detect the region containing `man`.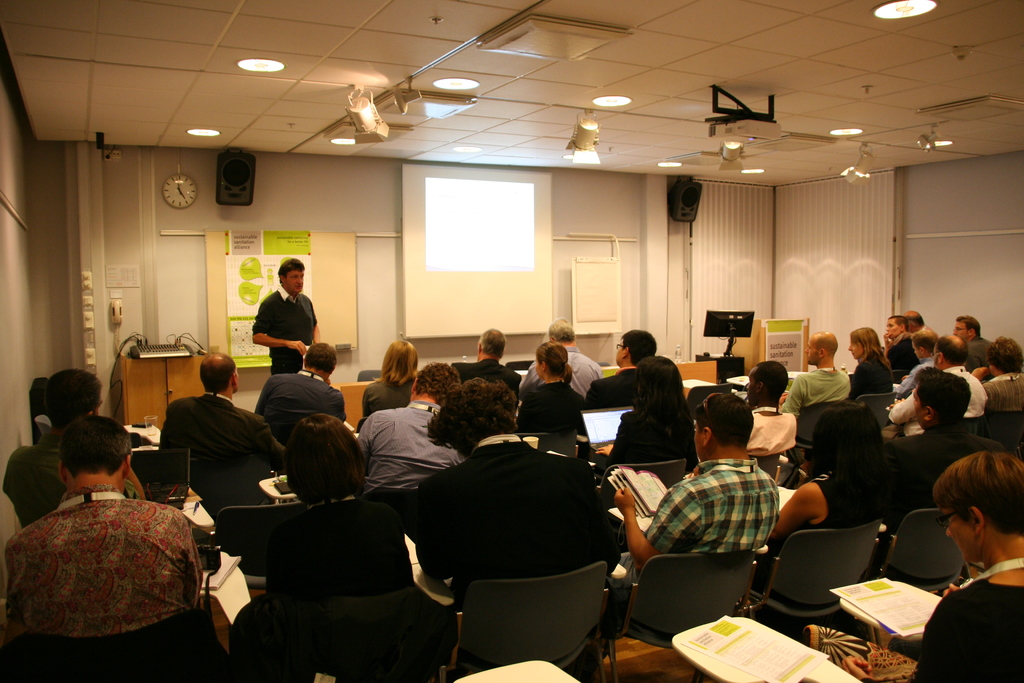
<box>584,331,657,409</box>.
